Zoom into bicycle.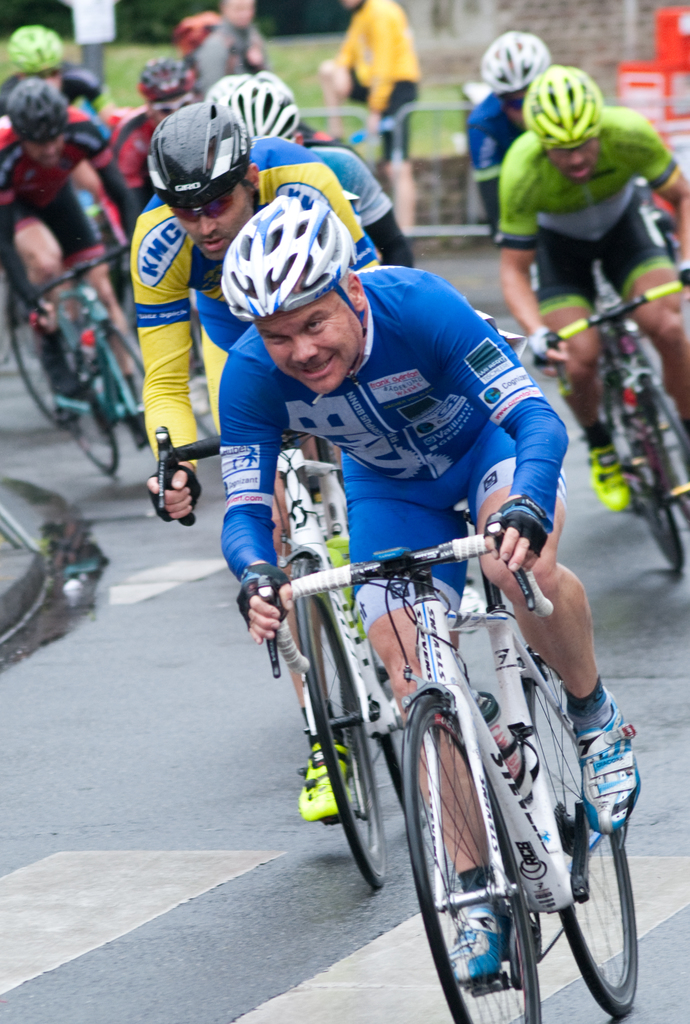
Zoom target: 337 483 656 1018.
